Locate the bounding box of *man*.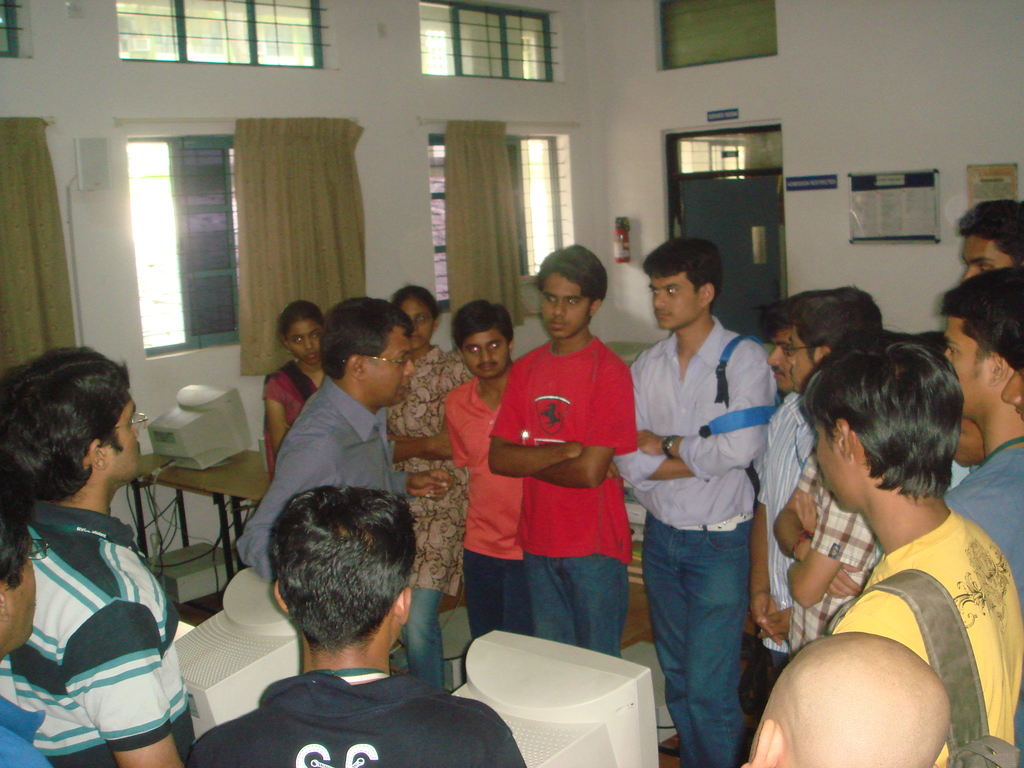
Bounding box: {"x1": 0, "y1": 341, "x2": 193, "y2": 767}.
